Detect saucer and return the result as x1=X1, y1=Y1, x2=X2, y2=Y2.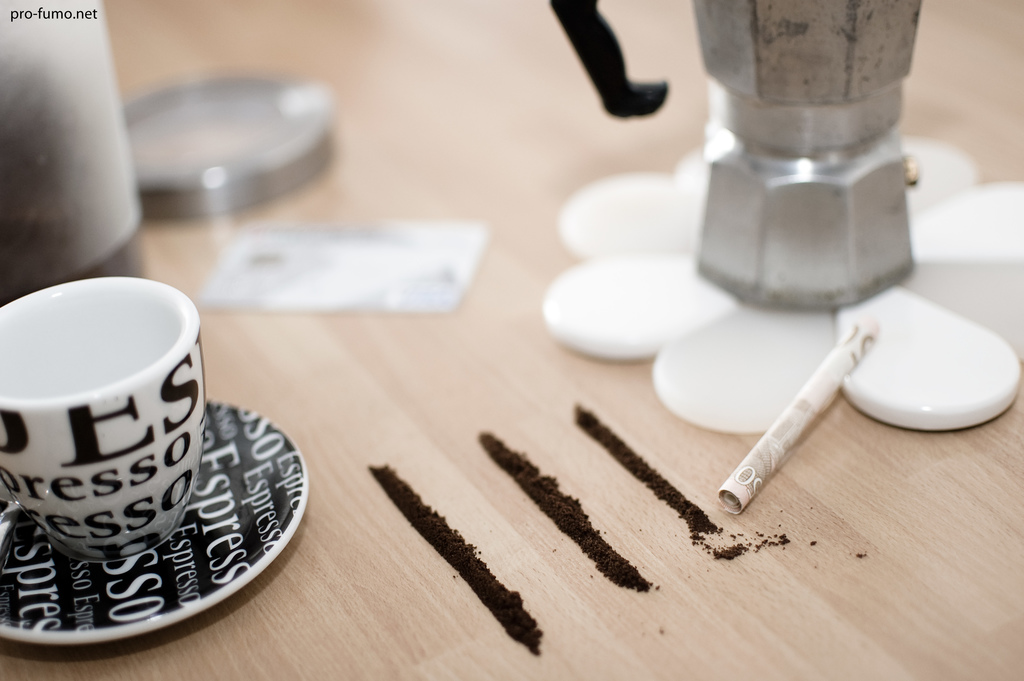
x1=0, y1=400, x2=308, y2=649.
